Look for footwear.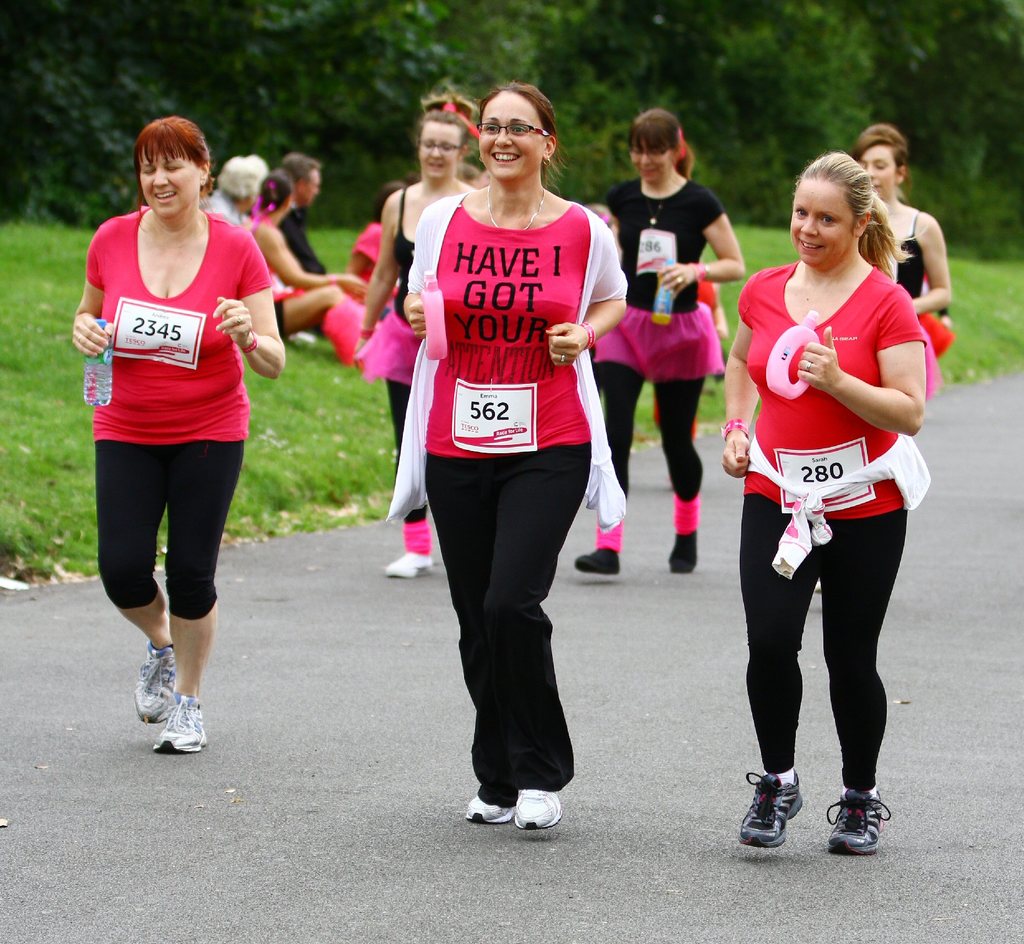
Found: {"x1": 823, "y1": 784, "x2": 888, "y2": 850}.
